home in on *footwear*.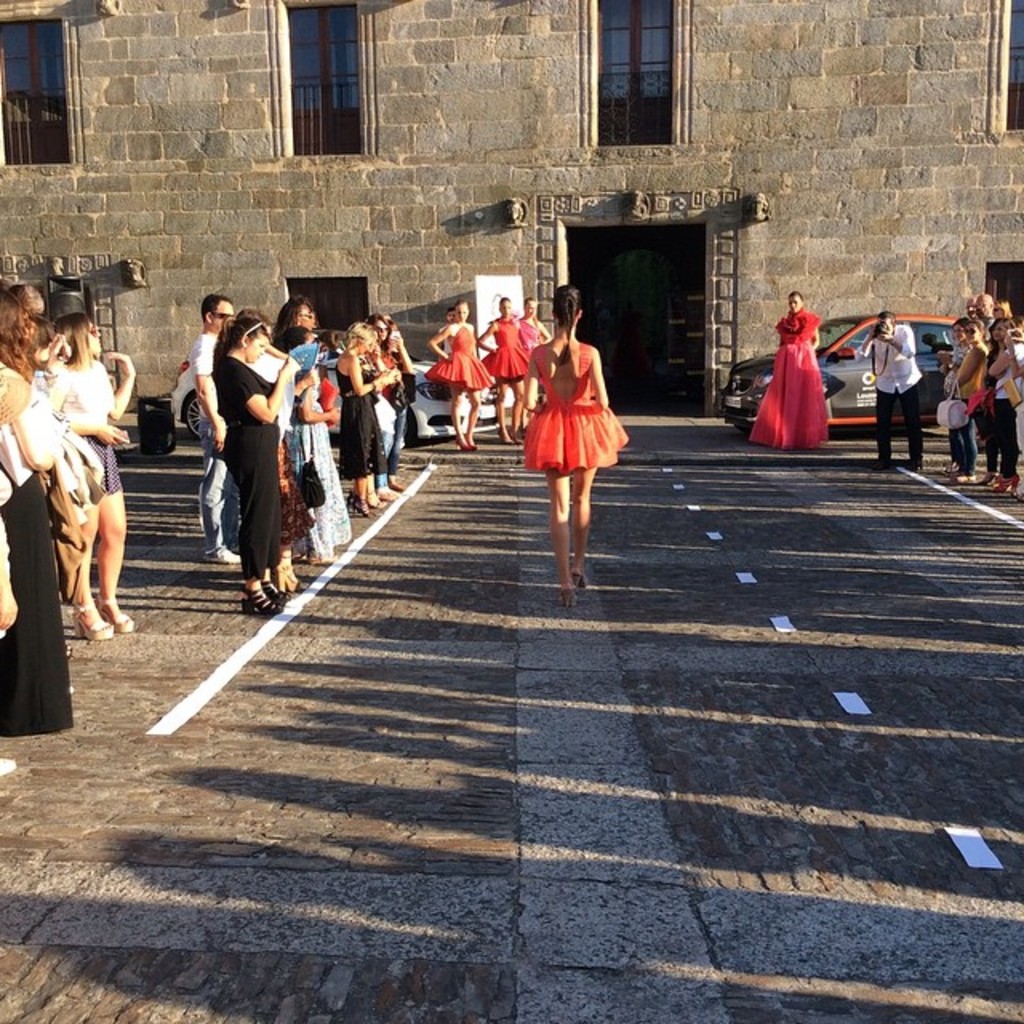
Homed in at x1=557, y1=582, x2=576, y2=602.
